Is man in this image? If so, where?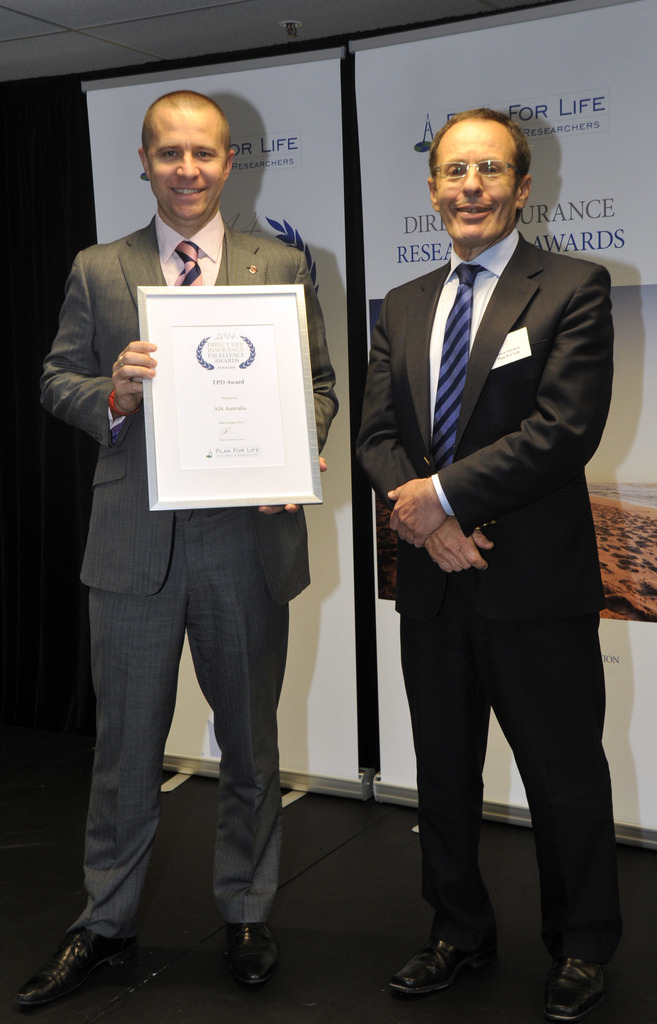
Yes, at box(347, 103, 631, 1023).
